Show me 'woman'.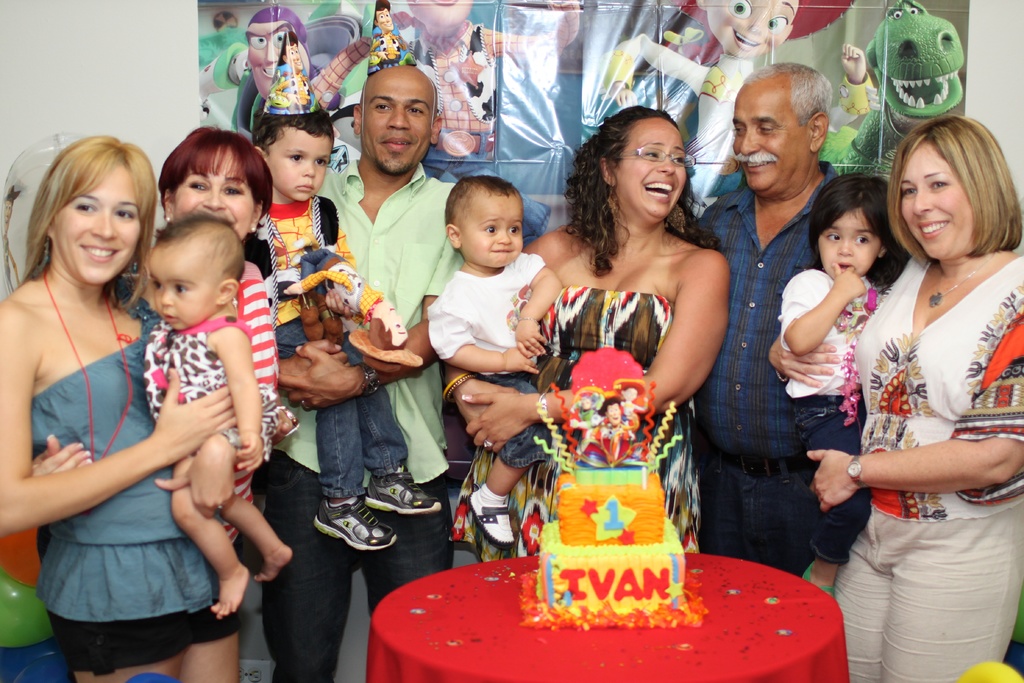
'woman' is here: box=[839, 94, 1016, 682].
